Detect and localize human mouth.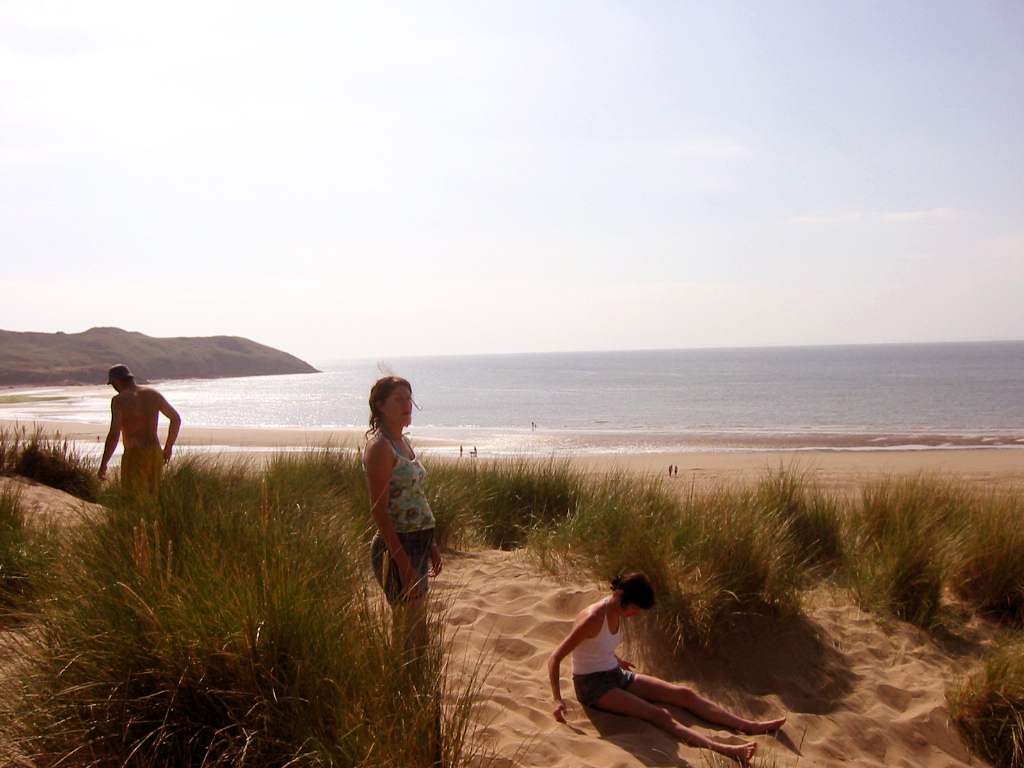
Localized at box=[396, 410, 413, 417].
